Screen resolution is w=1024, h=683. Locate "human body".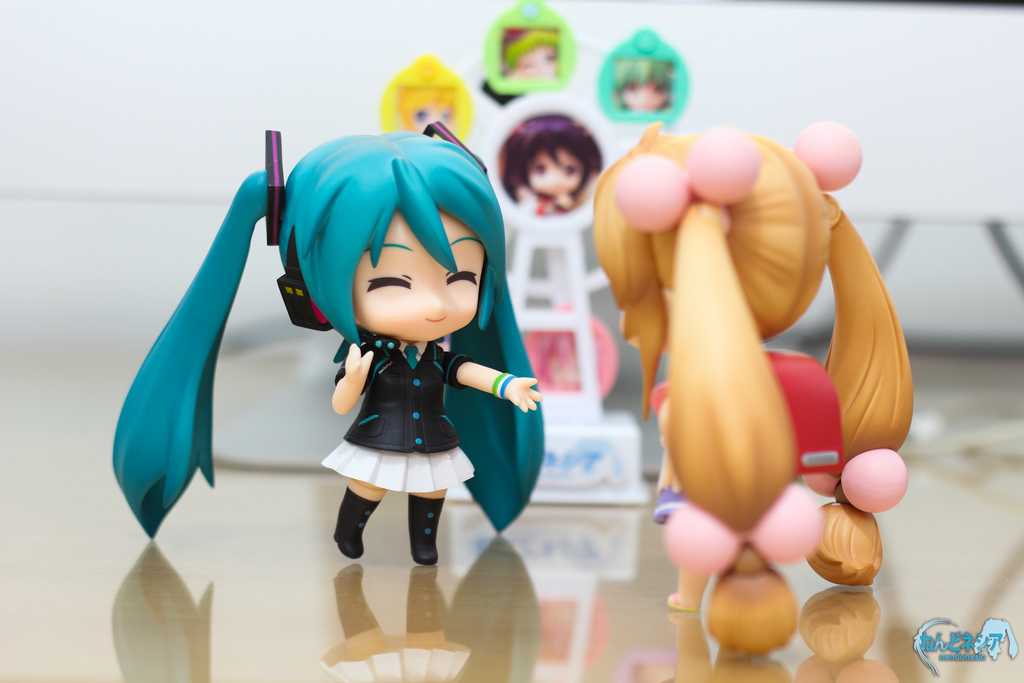
BBox(481, 0, 576, 102).
